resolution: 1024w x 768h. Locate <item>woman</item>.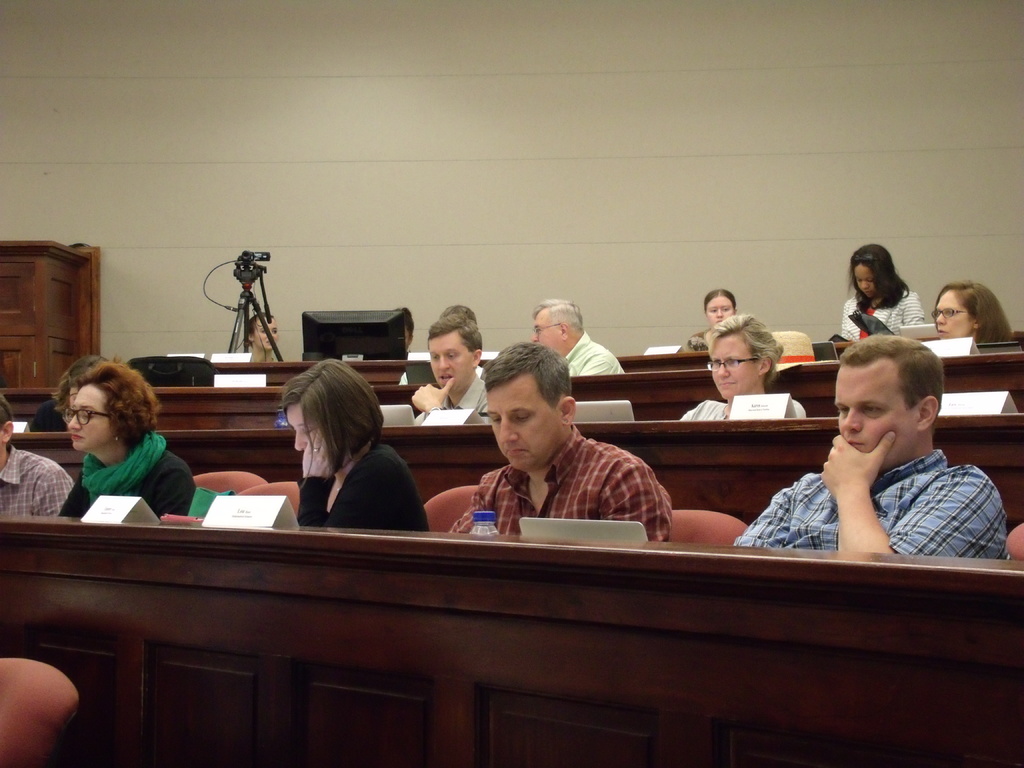
rect(684, 287, 742, 352).
